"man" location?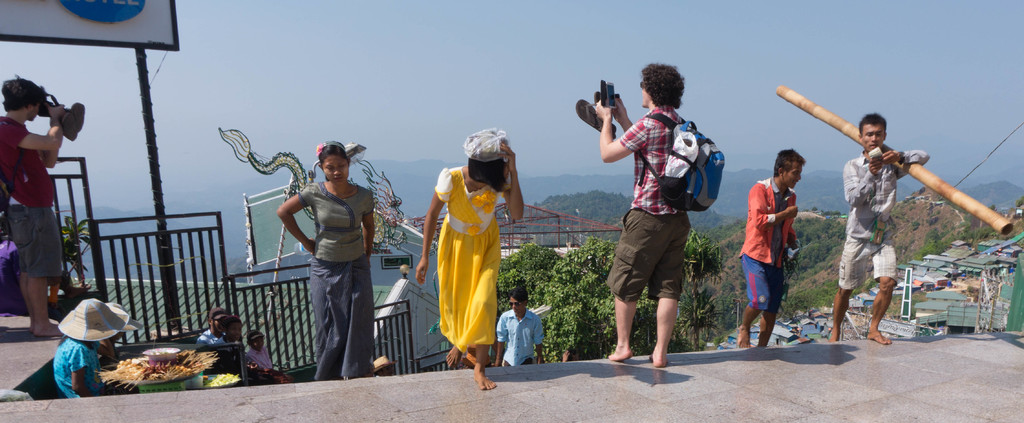
[left=0, top=75, right=70, bottom=341]
